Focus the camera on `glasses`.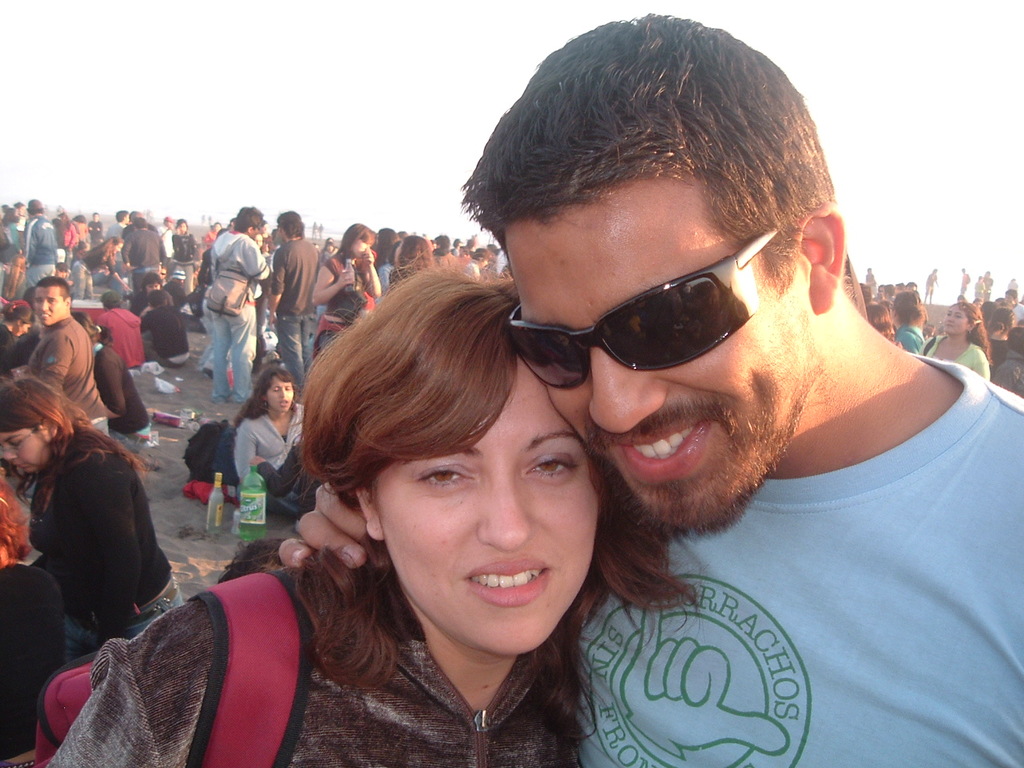
Focus region: rect(494, 224, 815, 398).
